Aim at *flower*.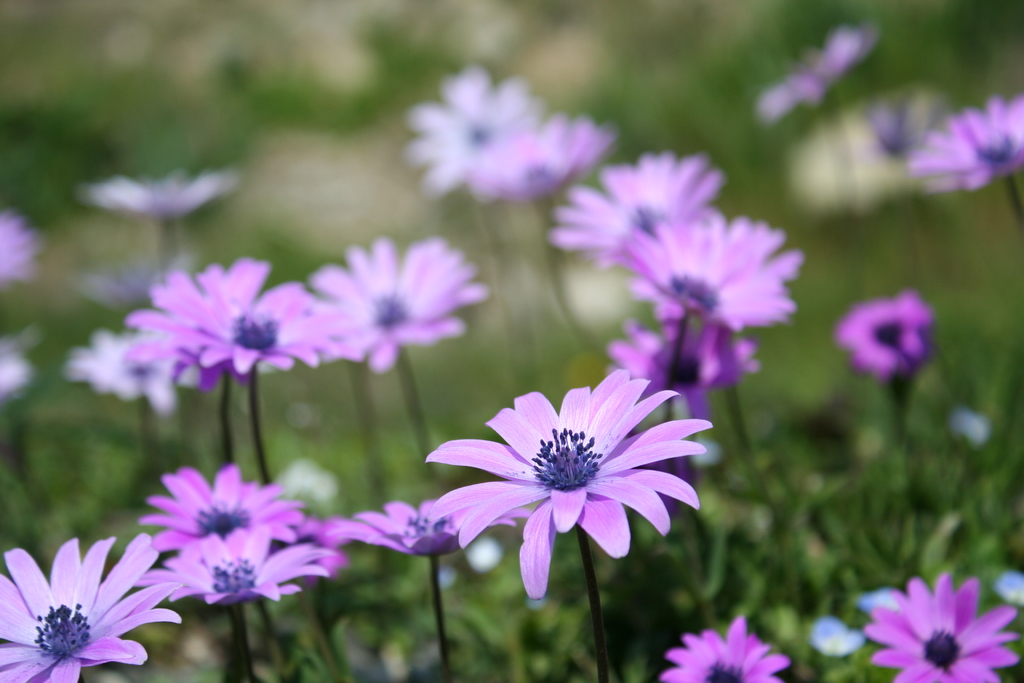
Aimed at [left=607, top=314, right=757, bottom=422].
